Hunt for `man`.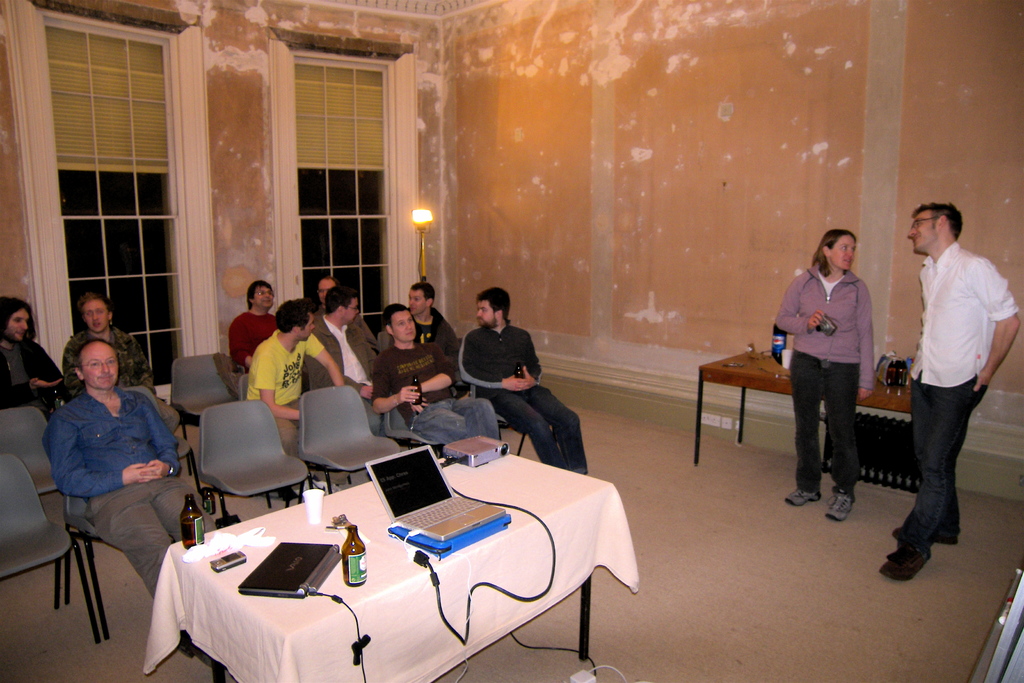
Hunted down at bbox=[455, 282, 593, 478].
